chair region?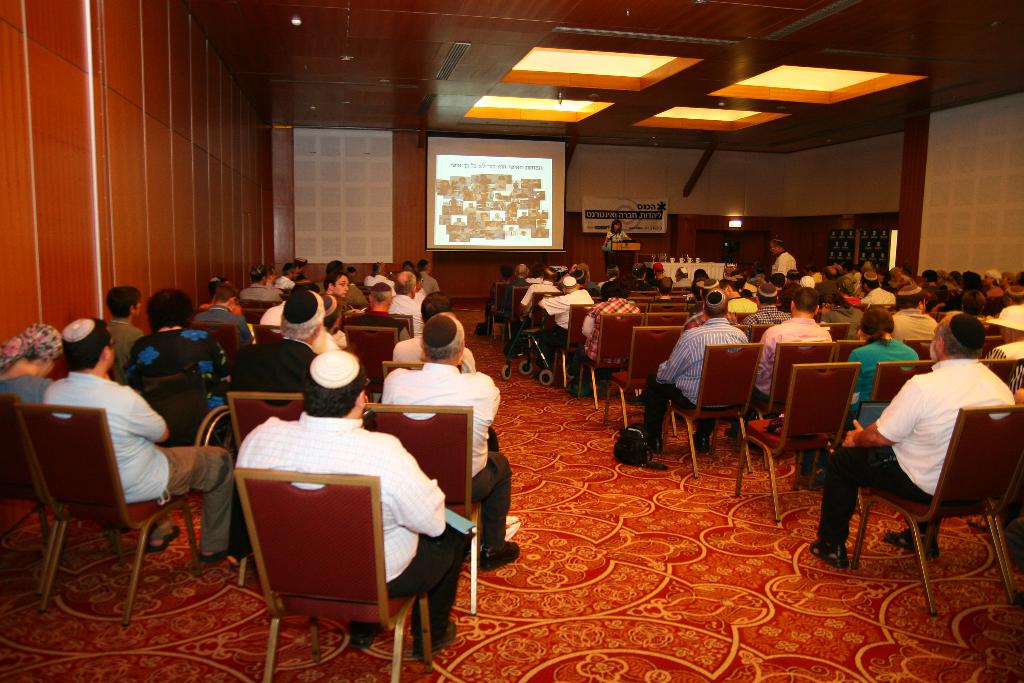
(229, 391, 307, 582)
